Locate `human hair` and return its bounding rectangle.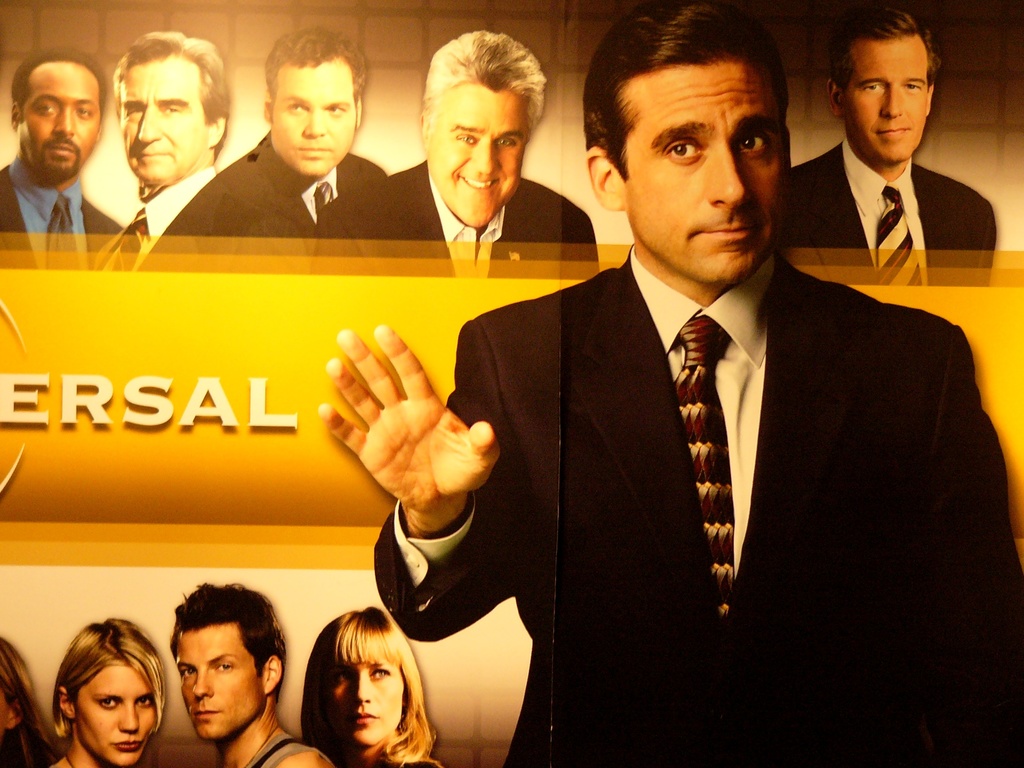
588, 20, 807, 202.
